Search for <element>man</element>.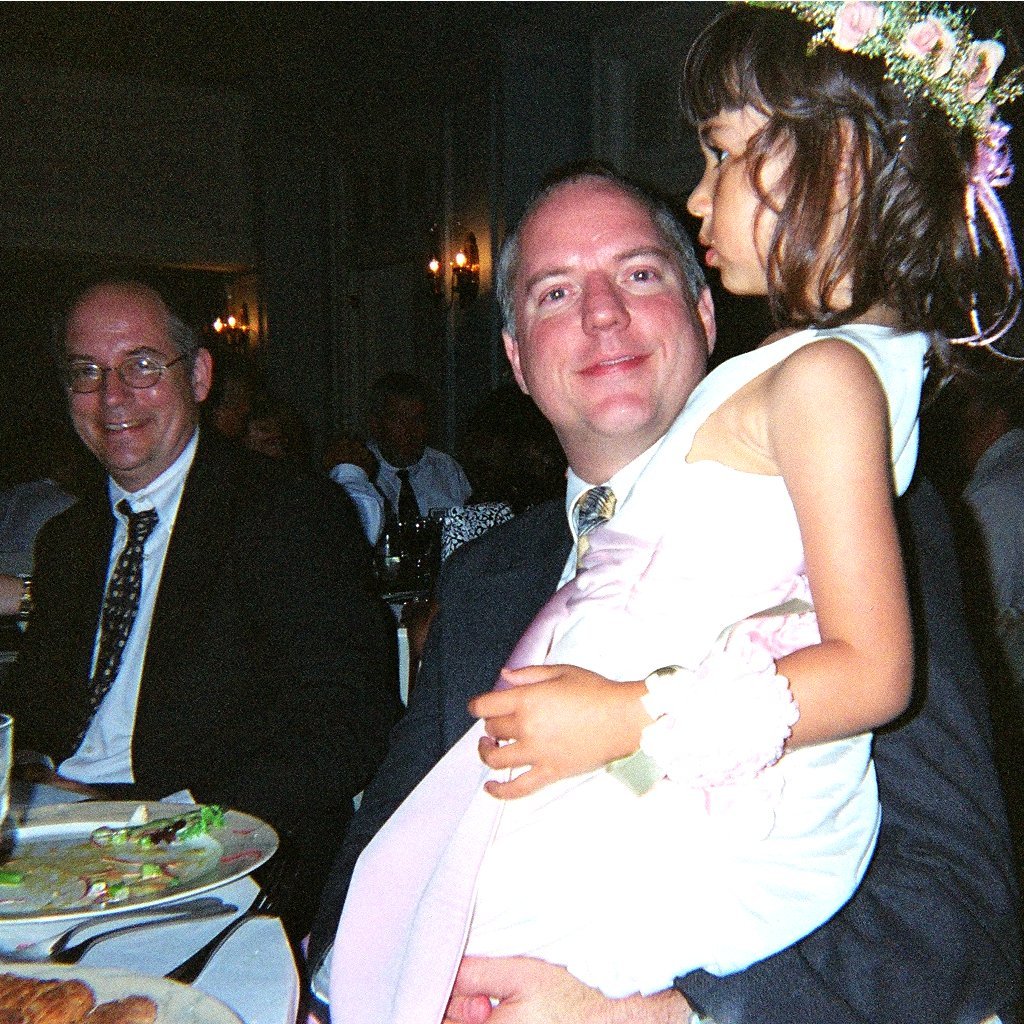
Found at box=[0, 278, 365, 866].
